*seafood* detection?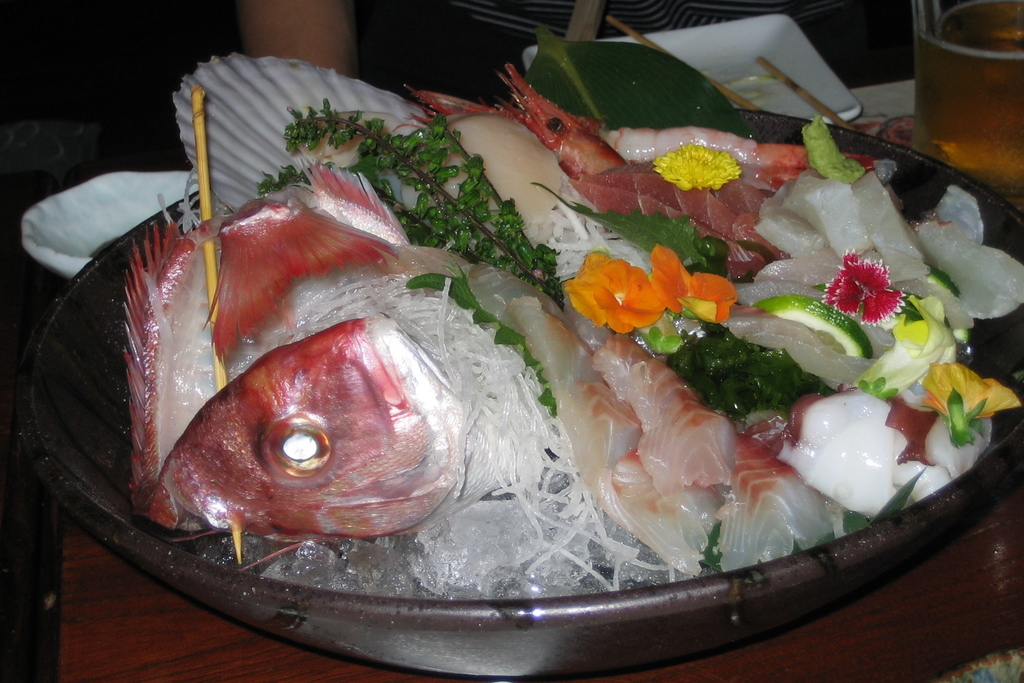
(left=71, top=52, right=975, bottom=611)
